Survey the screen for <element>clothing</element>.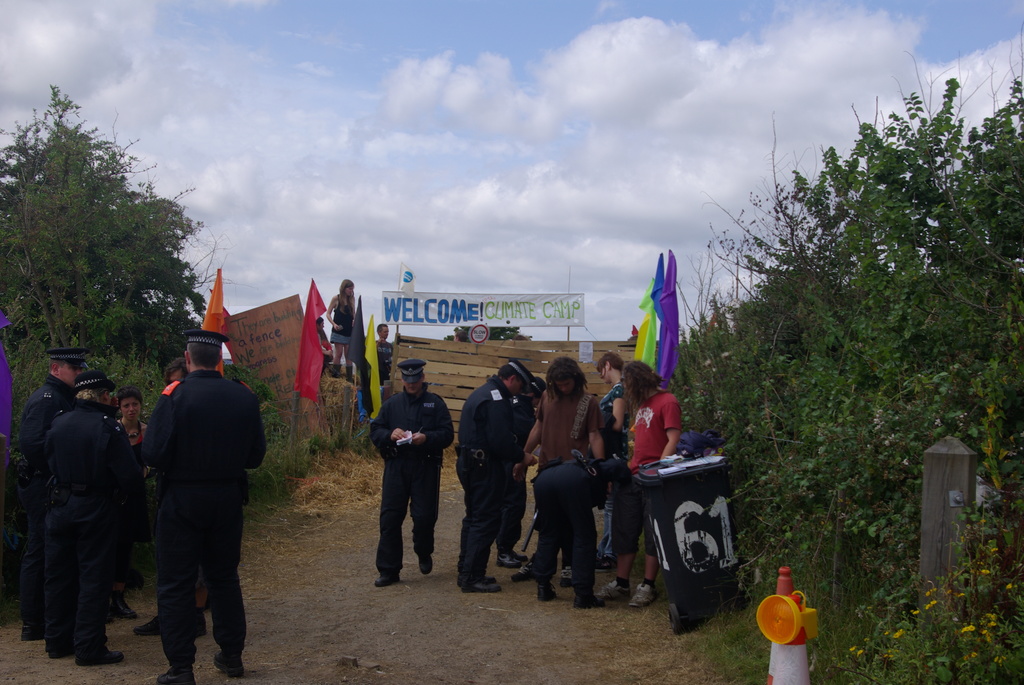
Survey found: <region>328, 295, 356, 349</region>.
